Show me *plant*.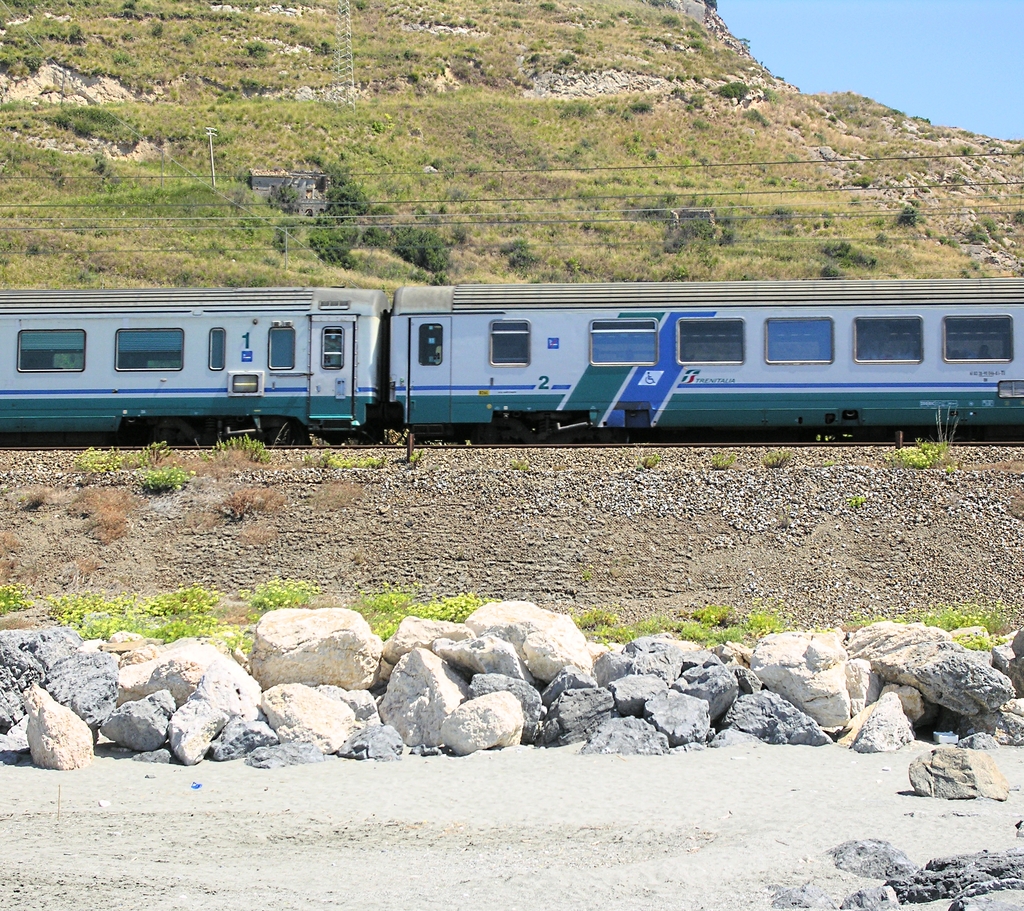
*plant* is here: [left=756, top=449, right=792, bottom=471].
